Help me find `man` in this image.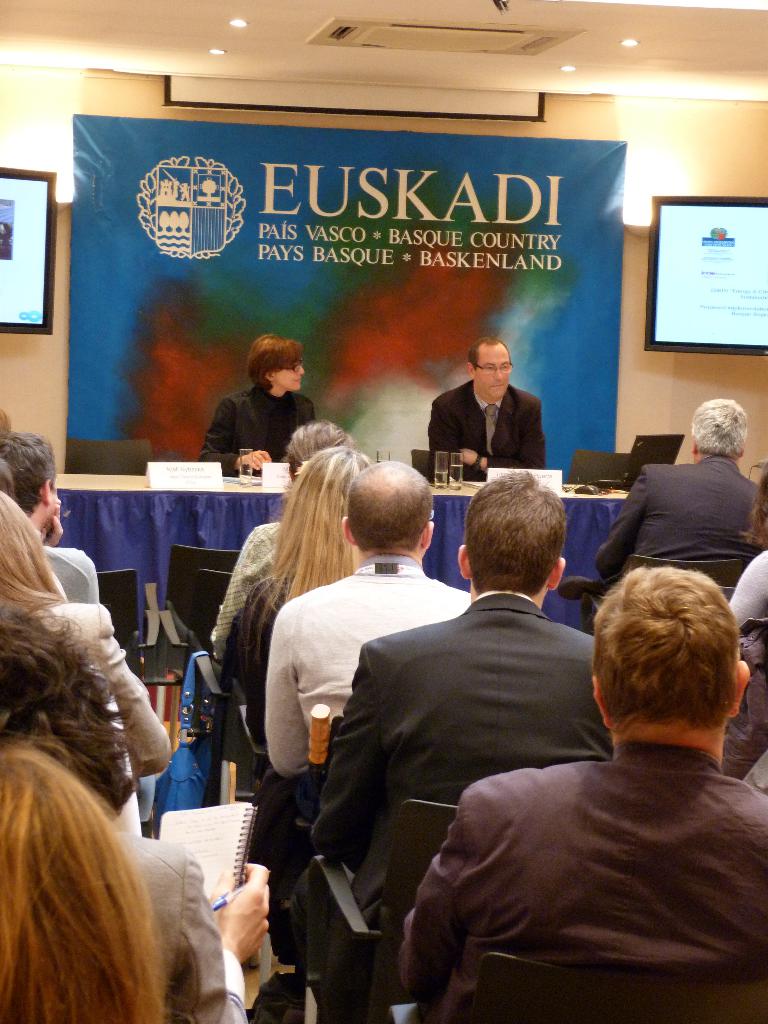
Found it: region(394, 561, 767, 1023).
